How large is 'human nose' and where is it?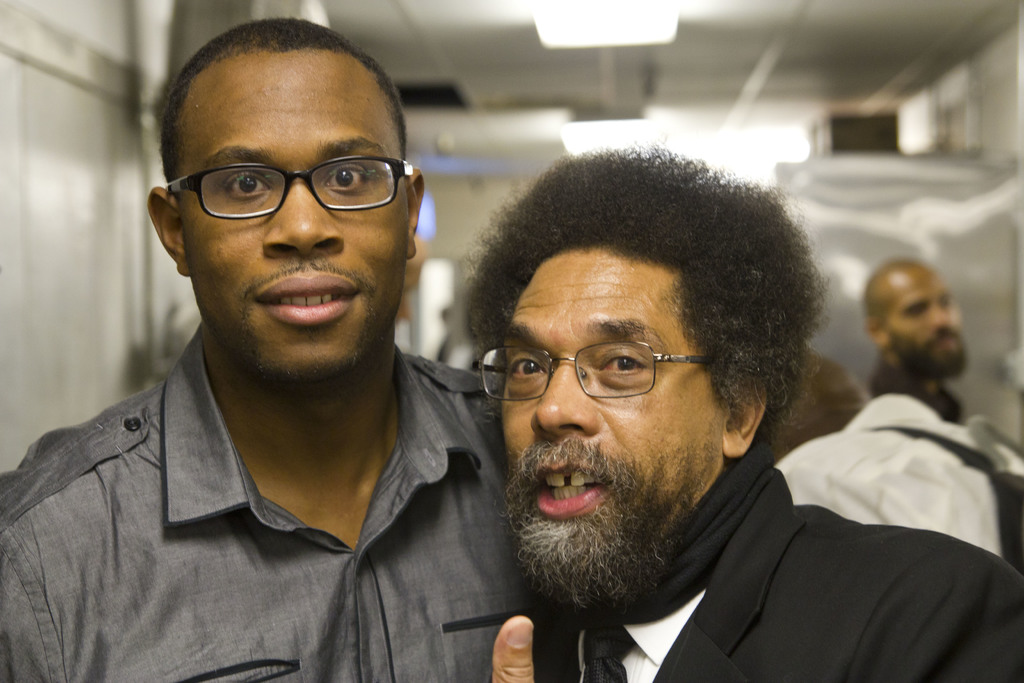
Bounding box: Rect(930, 306, 950, 331).
